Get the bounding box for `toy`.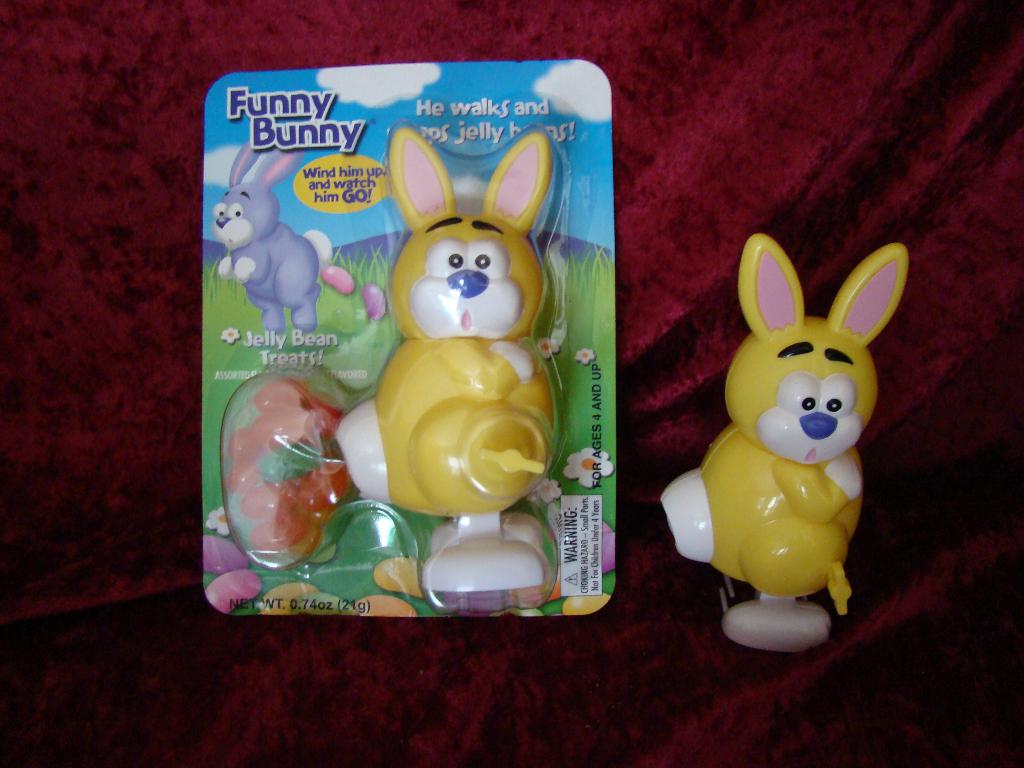
crop(335, 135, 557, 519).
